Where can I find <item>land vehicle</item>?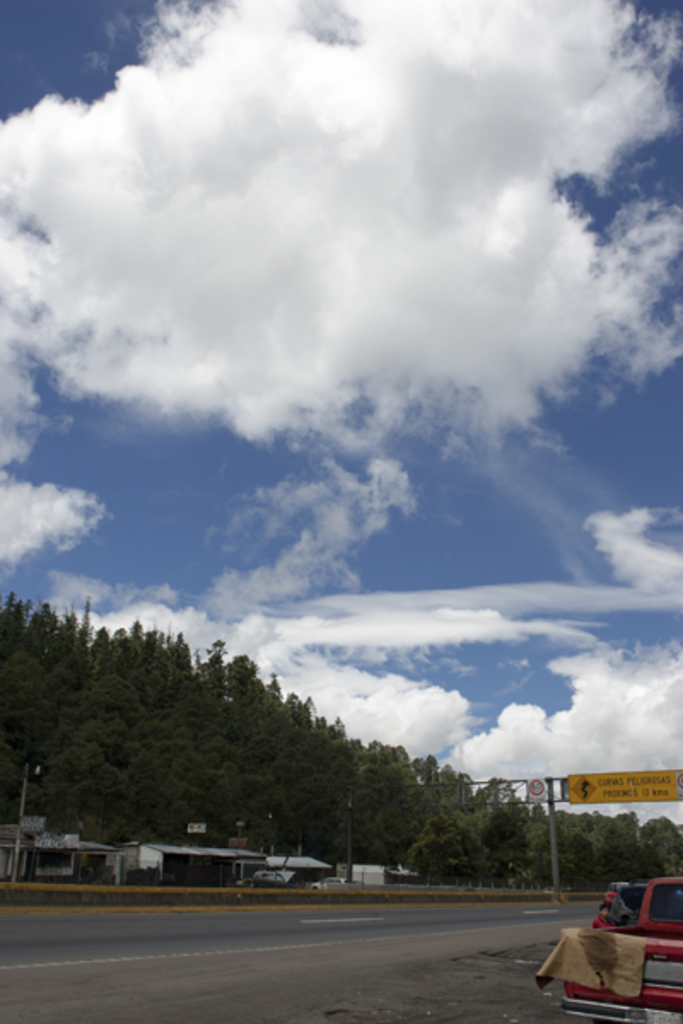
You can find it at bbox=(548, 889, 682, 1014).
